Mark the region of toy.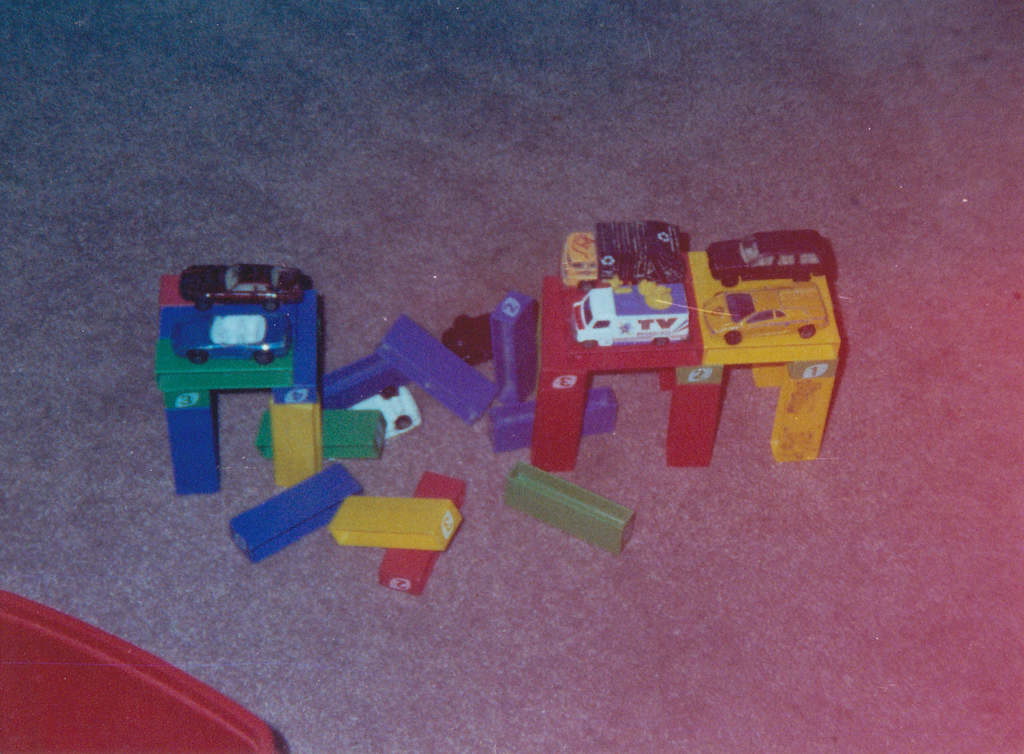
Region: (156, 271, 326, 489).
